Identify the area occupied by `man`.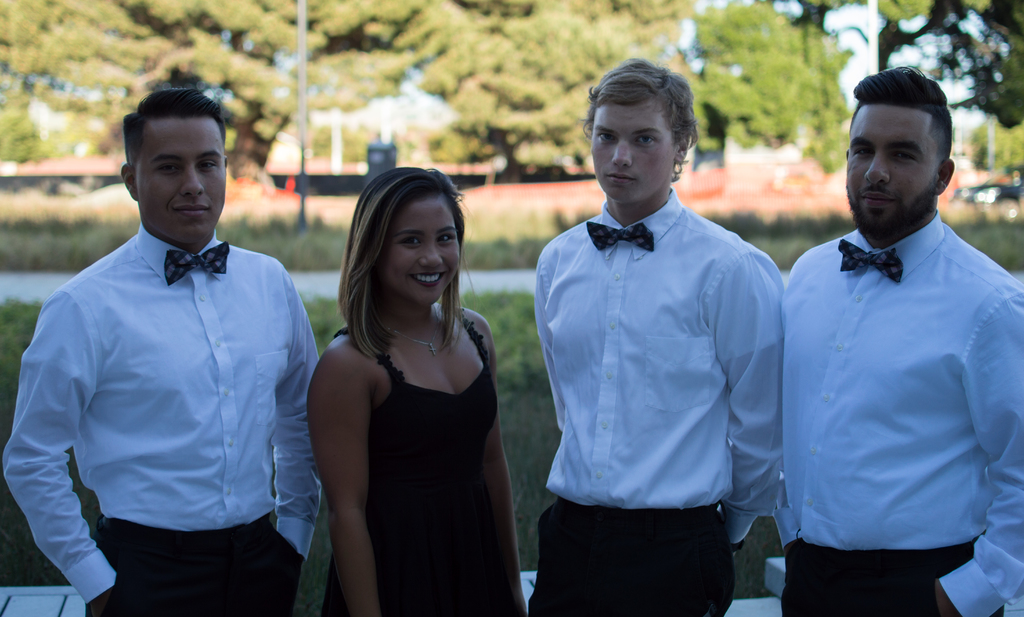
Area: box(0, 85, 321, 616).
